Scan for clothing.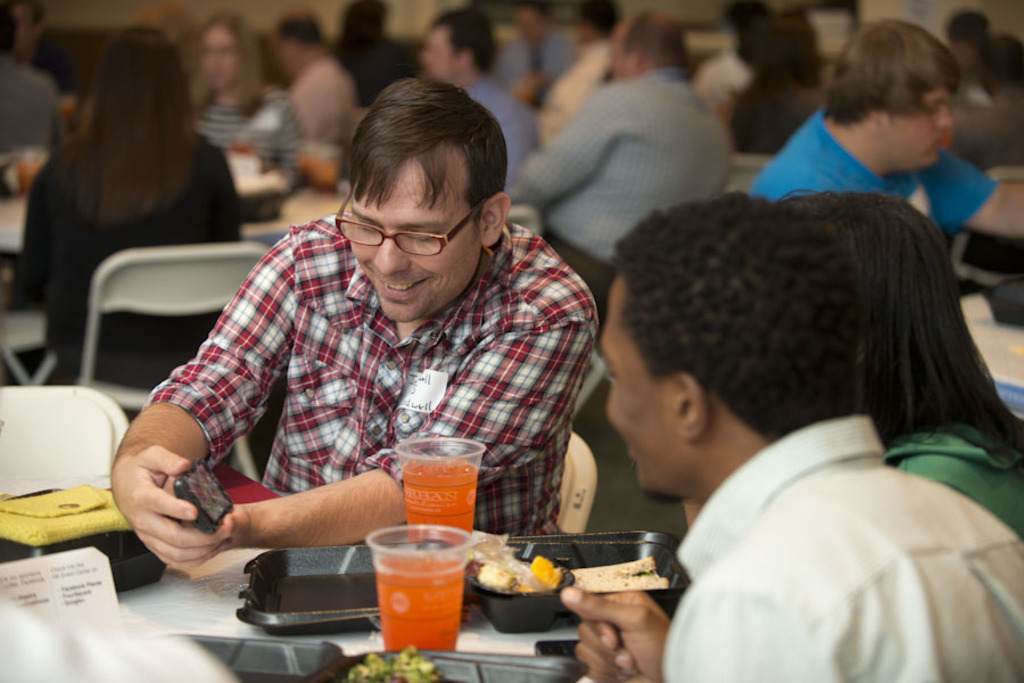
Scan result: (327, 25, 415, 110).
